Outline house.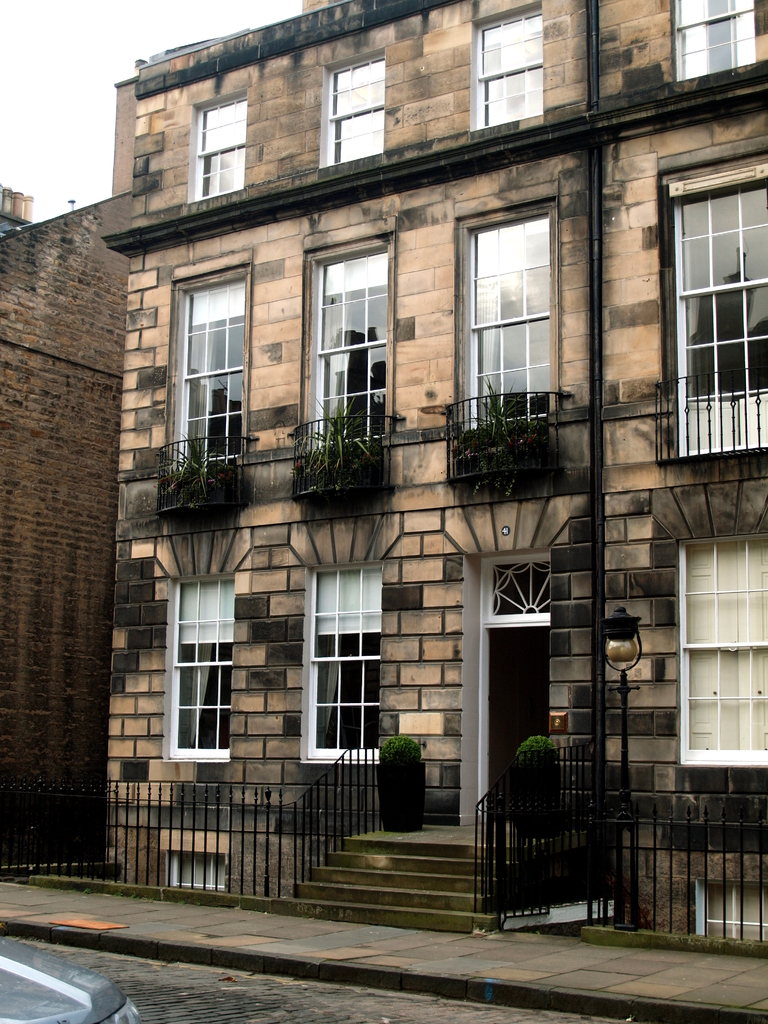
Outline: bbox=(0, 185, 137, 877).
